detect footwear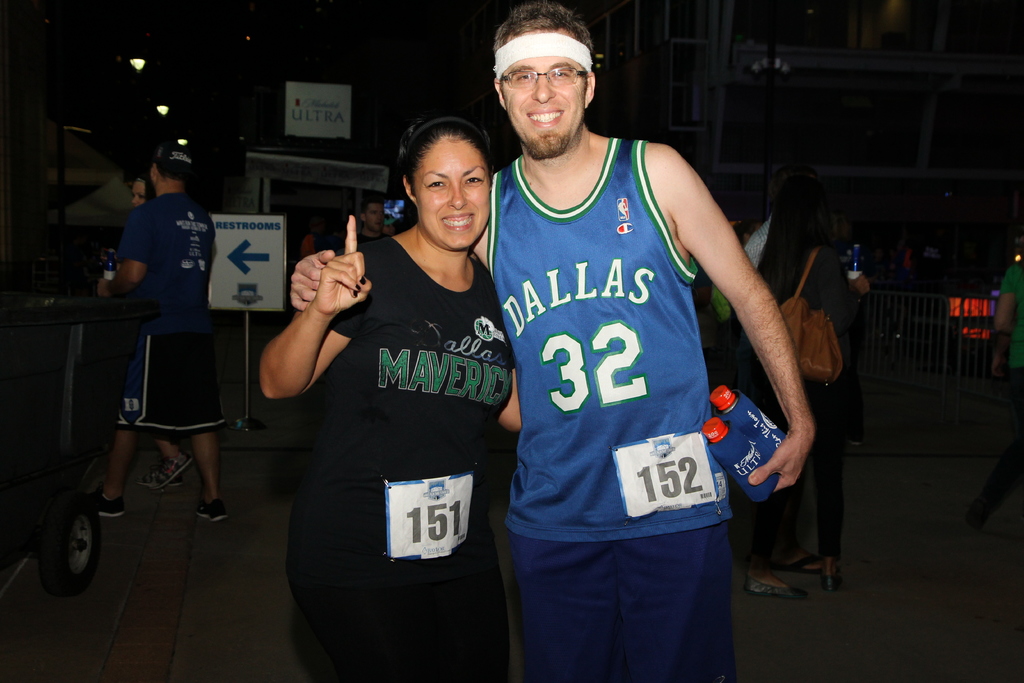
locate(155, 457, 195, 488)
